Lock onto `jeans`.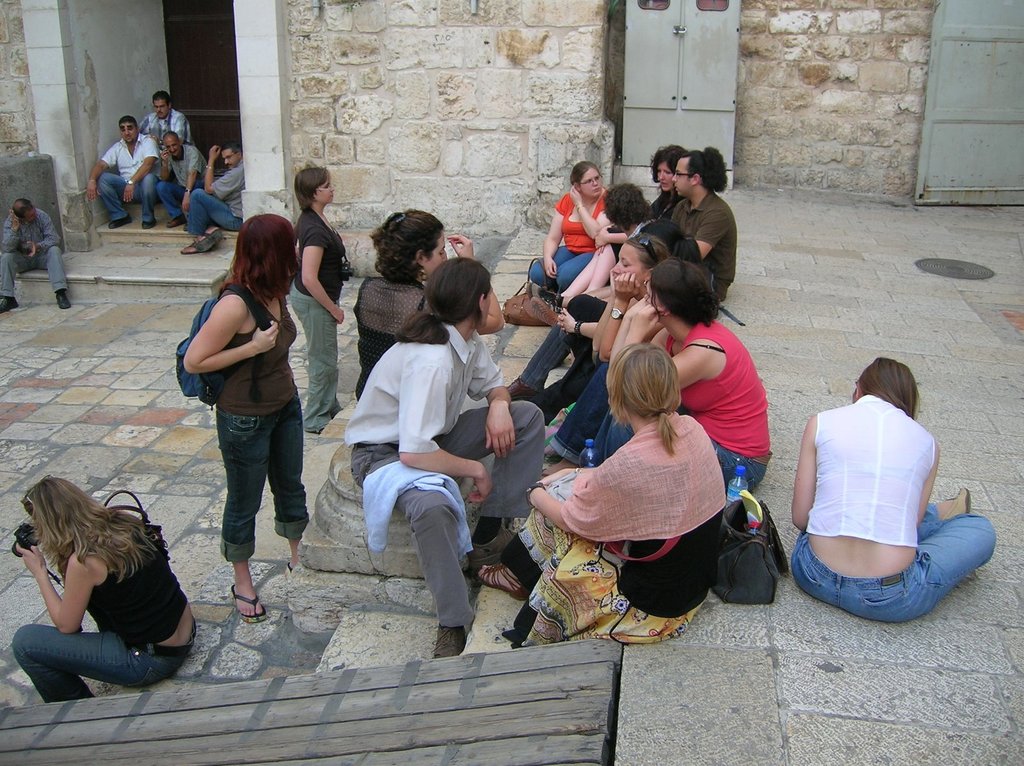
Locked: 188/188/244/236.
